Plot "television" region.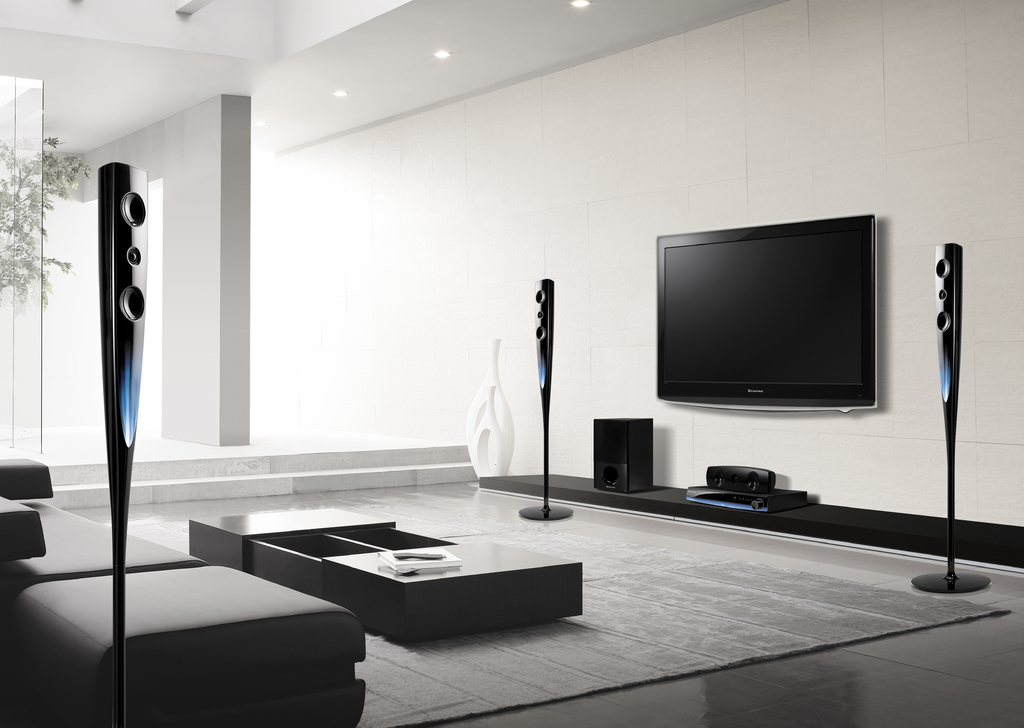
Plotted at crop(658, 214, 876, 411).
